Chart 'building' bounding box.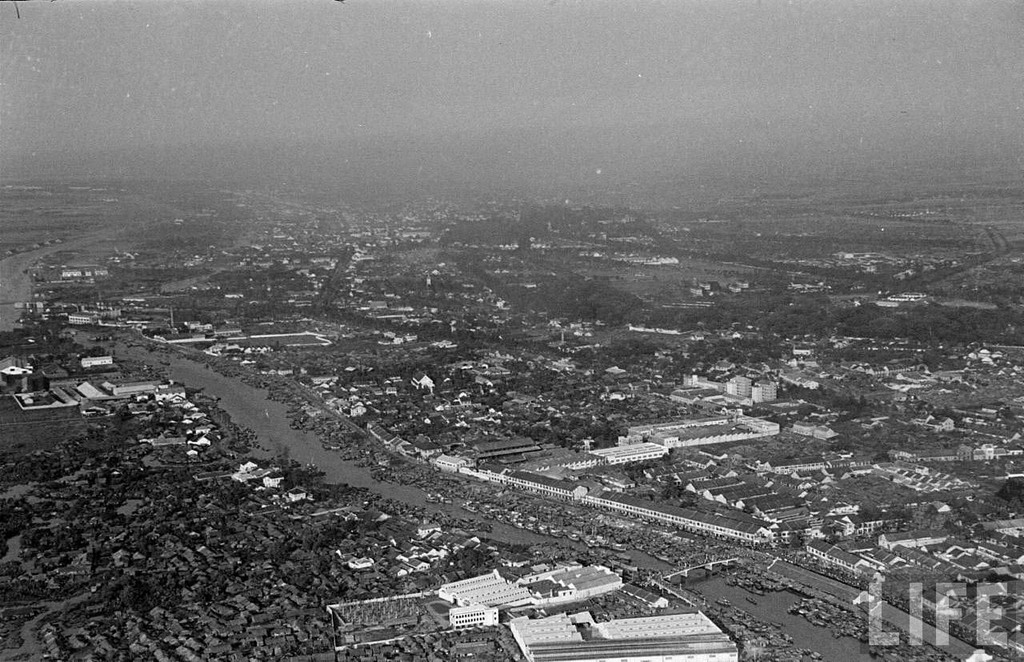
Charted: rect(28, 293, 275, 372).
